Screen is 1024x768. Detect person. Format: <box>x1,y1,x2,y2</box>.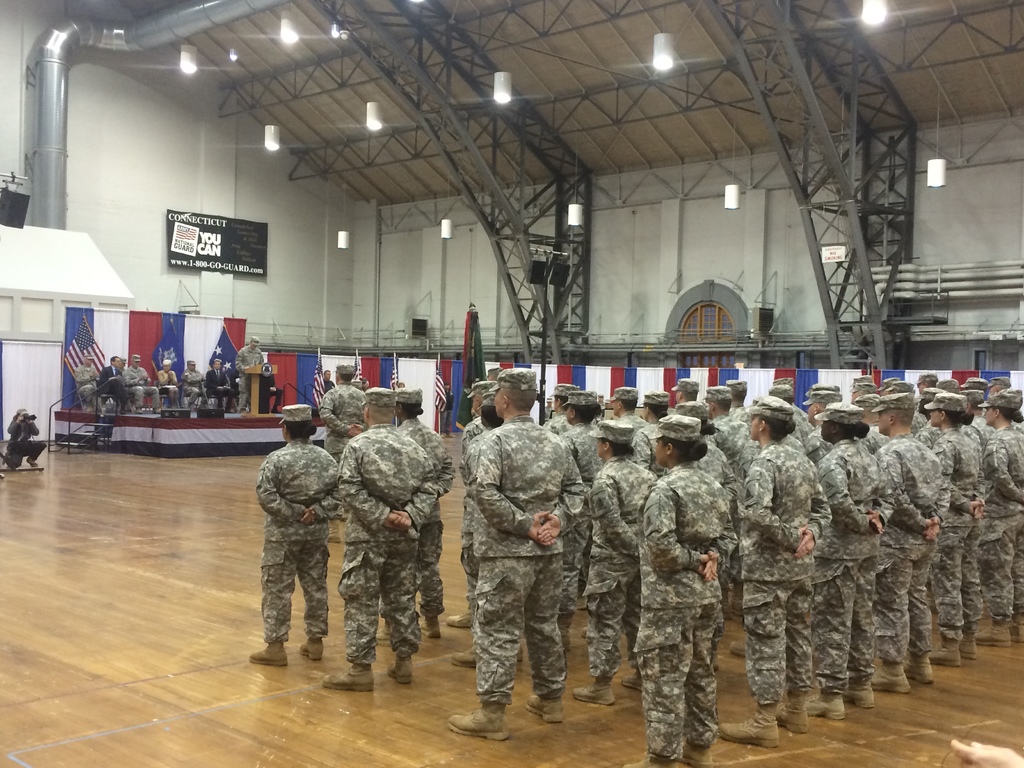
<box>3,410,45,479</box>.
